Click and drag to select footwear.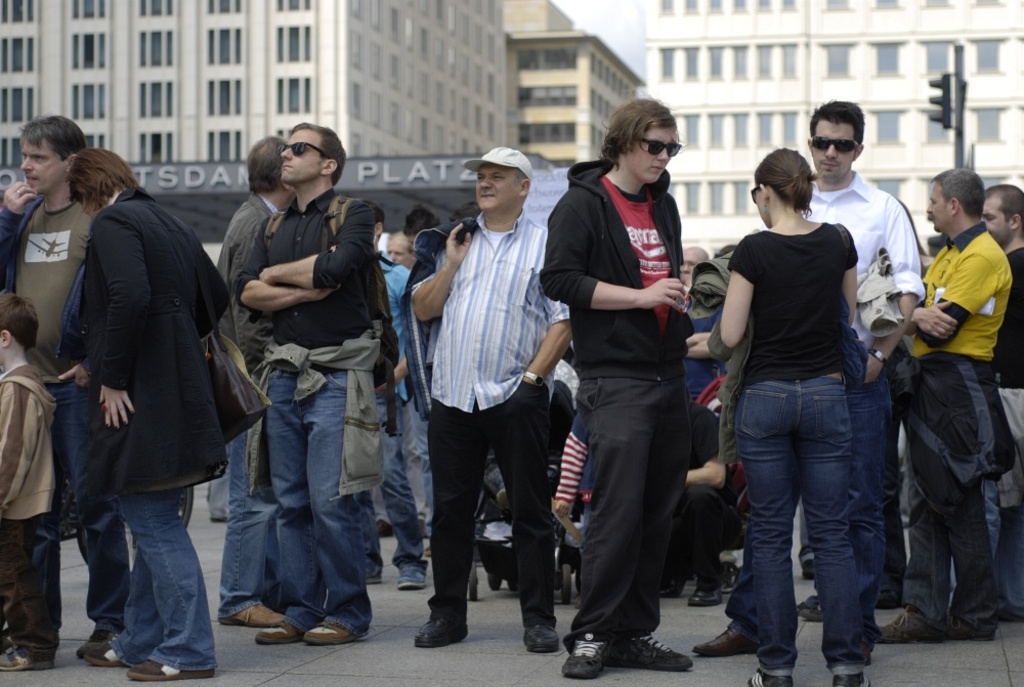
Selection: bbox=[126, 652, 222, 684].
